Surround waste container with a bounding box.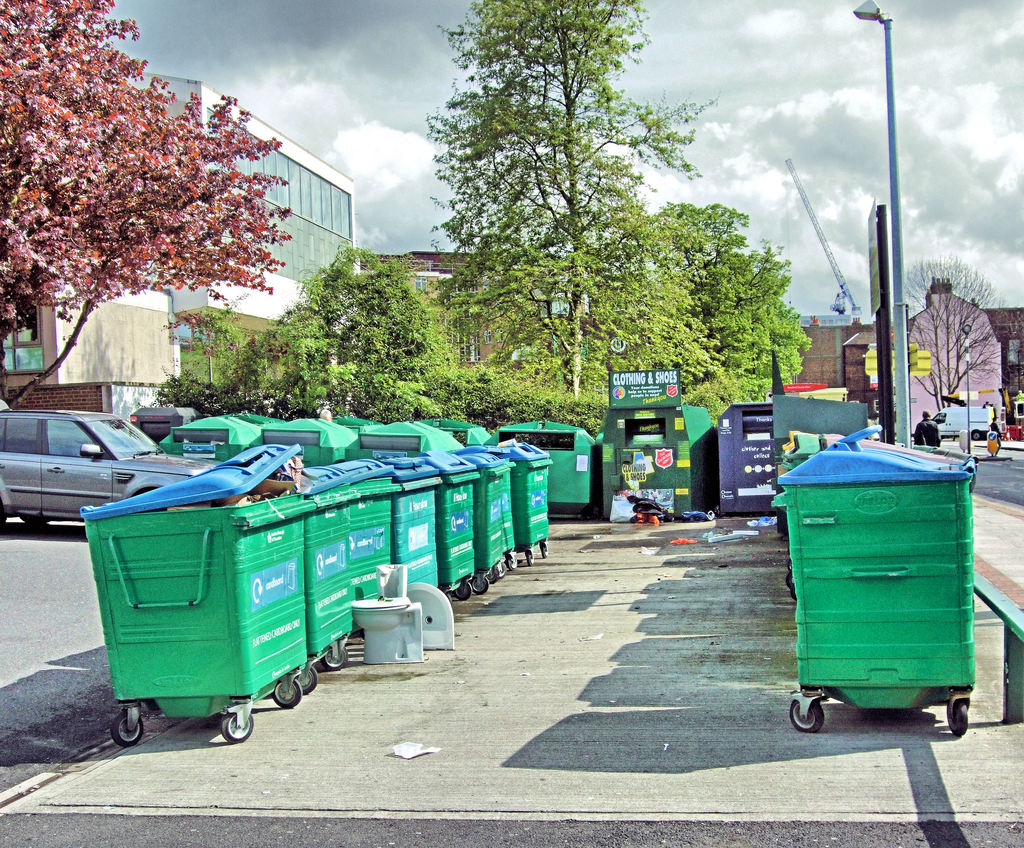
[left=291, top=465, right=357, bottom=698].
